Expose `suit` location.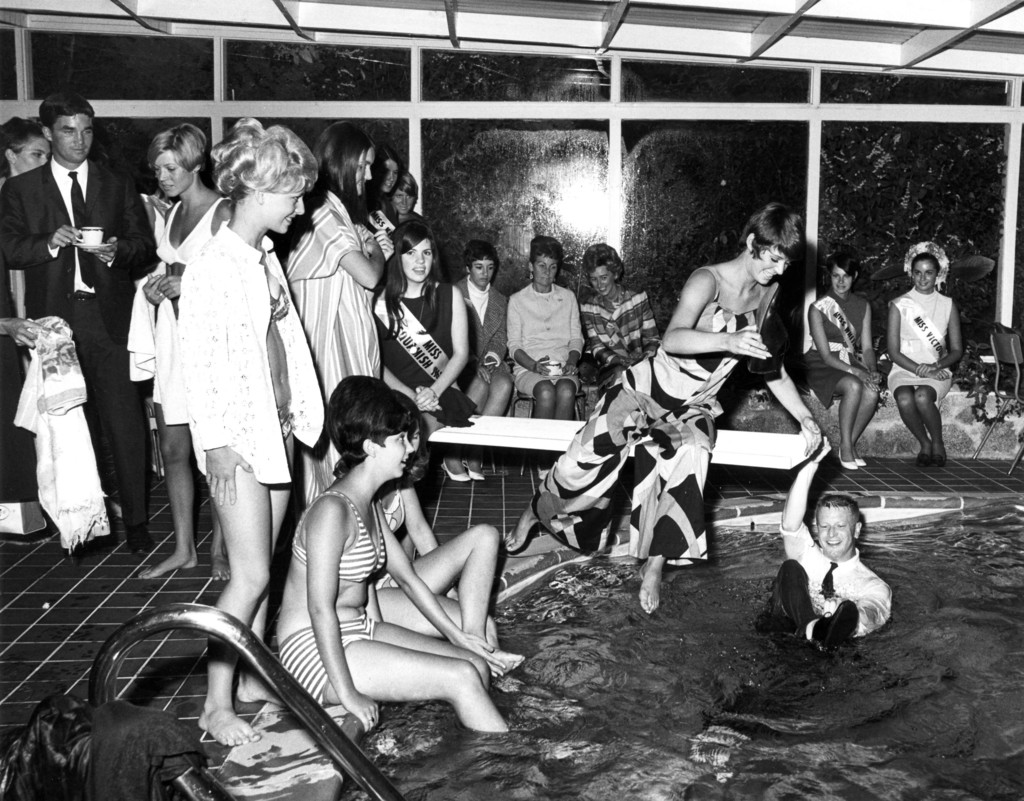
Exposed at detection(0, 160, 162, 524).
